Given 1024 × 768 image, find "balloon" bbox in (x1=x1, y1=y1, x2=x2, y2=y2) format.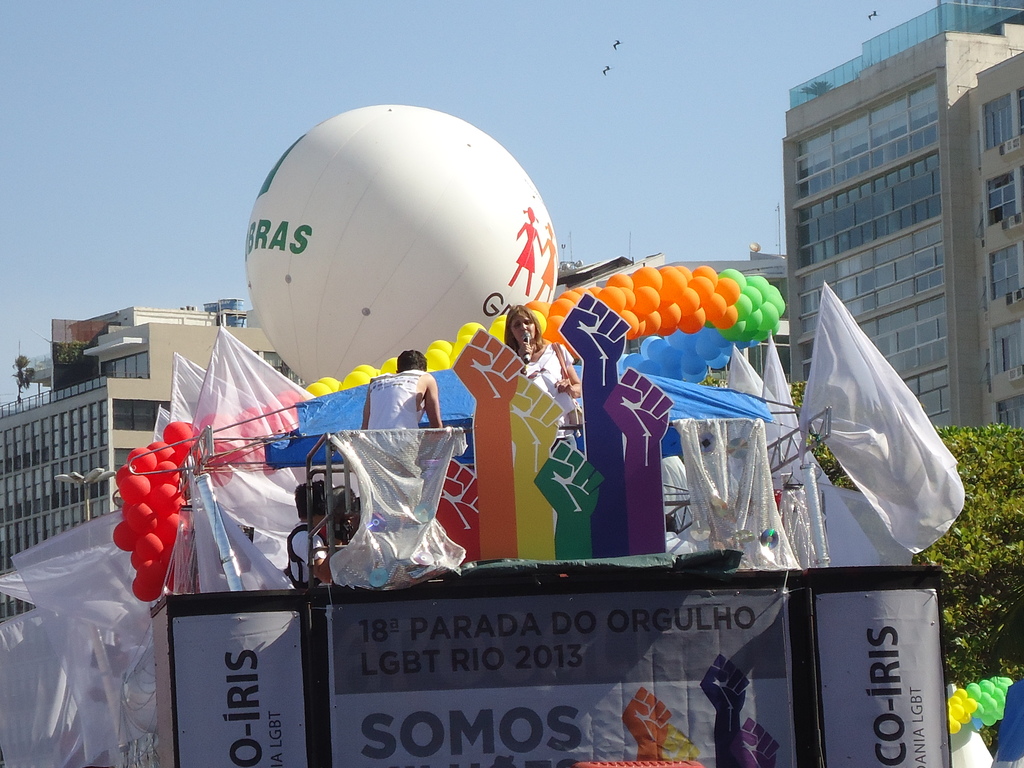
(x1=491, y1=312, x2=508, y2=324).
